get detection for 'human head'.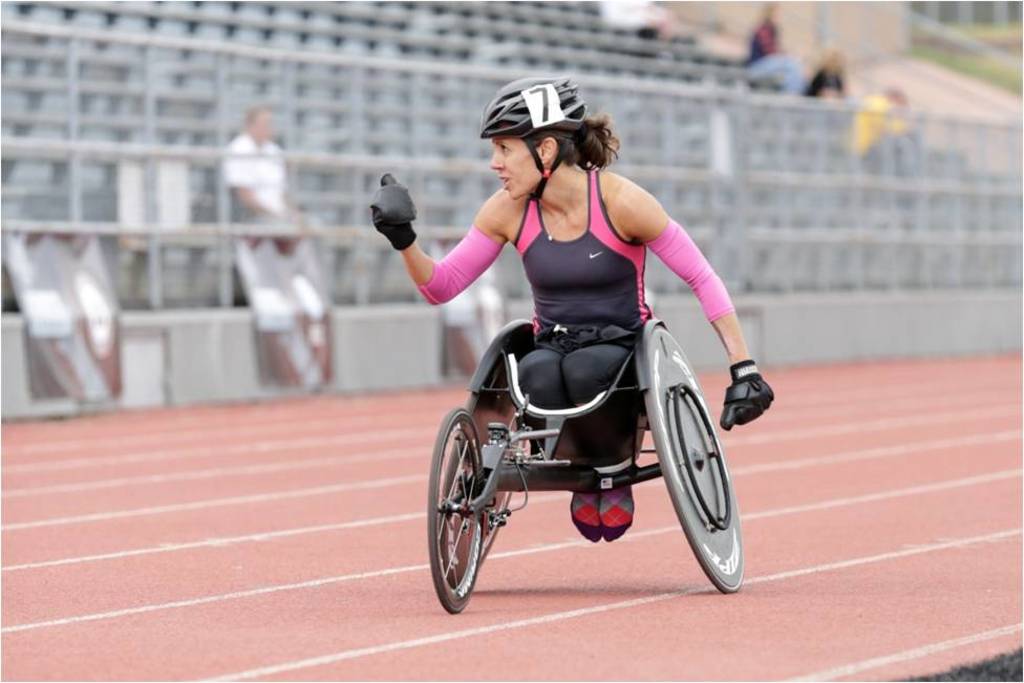
Detection: [left=244, top=103, right=274, bottom=144].
